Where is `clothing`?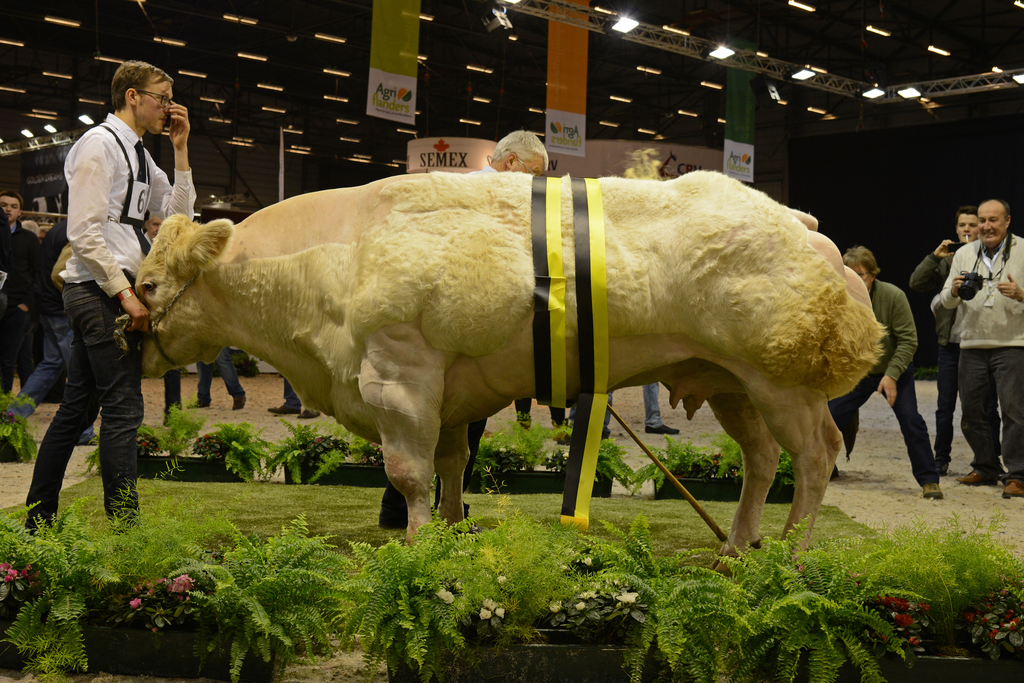
box=[164, 370, 184, 418].
